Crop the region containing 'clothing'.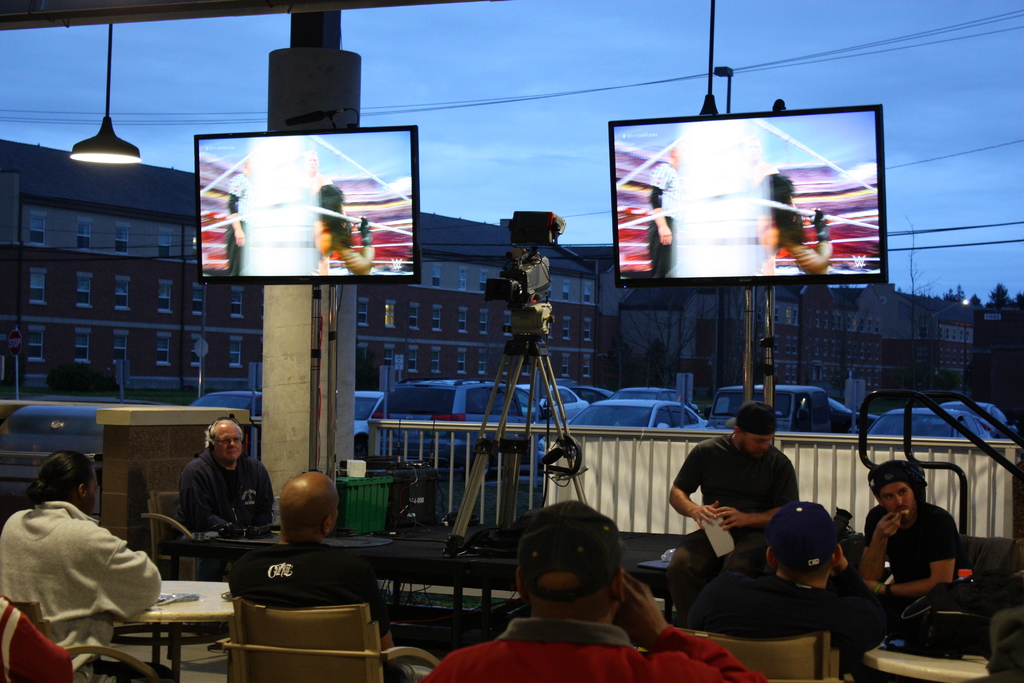
Crop region: box=[420, 612, 774, 682].
